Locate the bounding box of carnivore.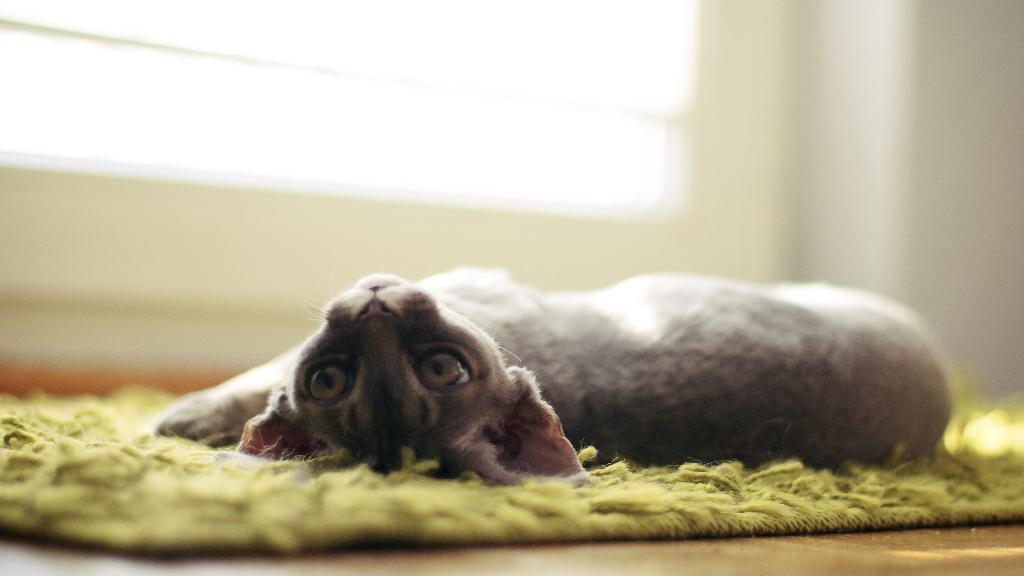
Bounding box: (x1=147, y1=265, x2=957, y2=481).
